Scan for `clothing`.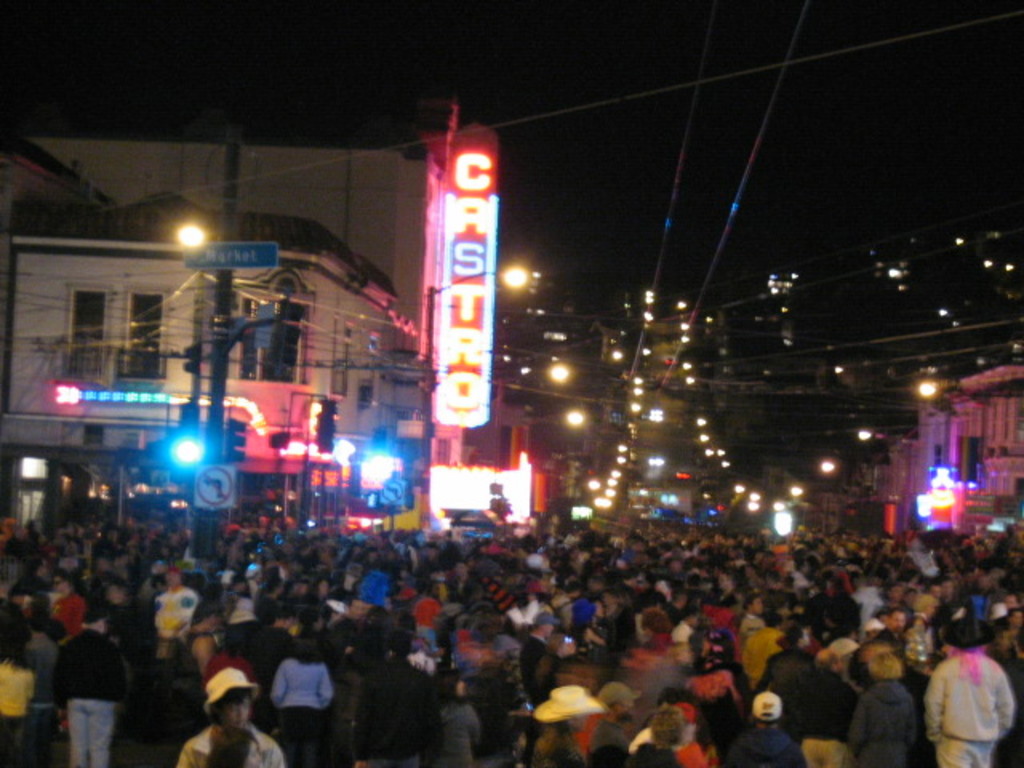
Scan result: bbox=(621, 744, 675, 766).
